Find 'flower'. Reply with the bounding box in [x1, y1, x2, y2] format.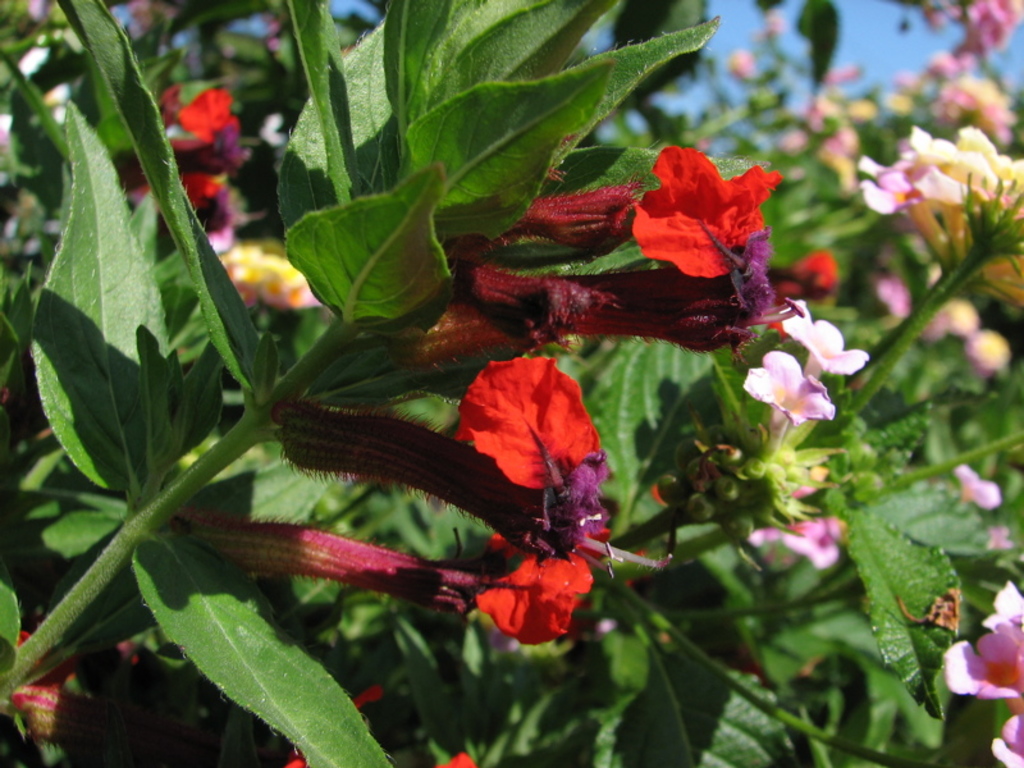
[283, 742, 306, 767].
